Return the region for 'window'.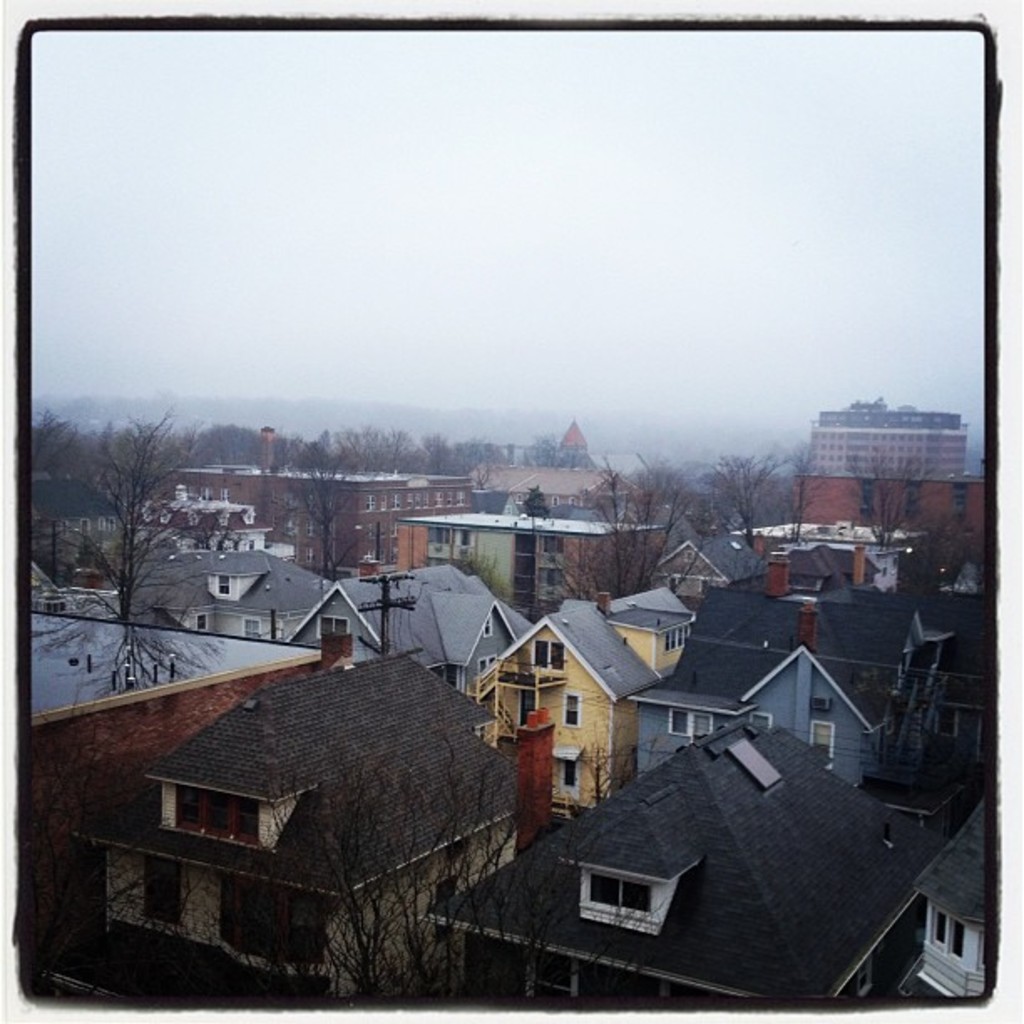
bbox=[241, 622, 266, 637].
